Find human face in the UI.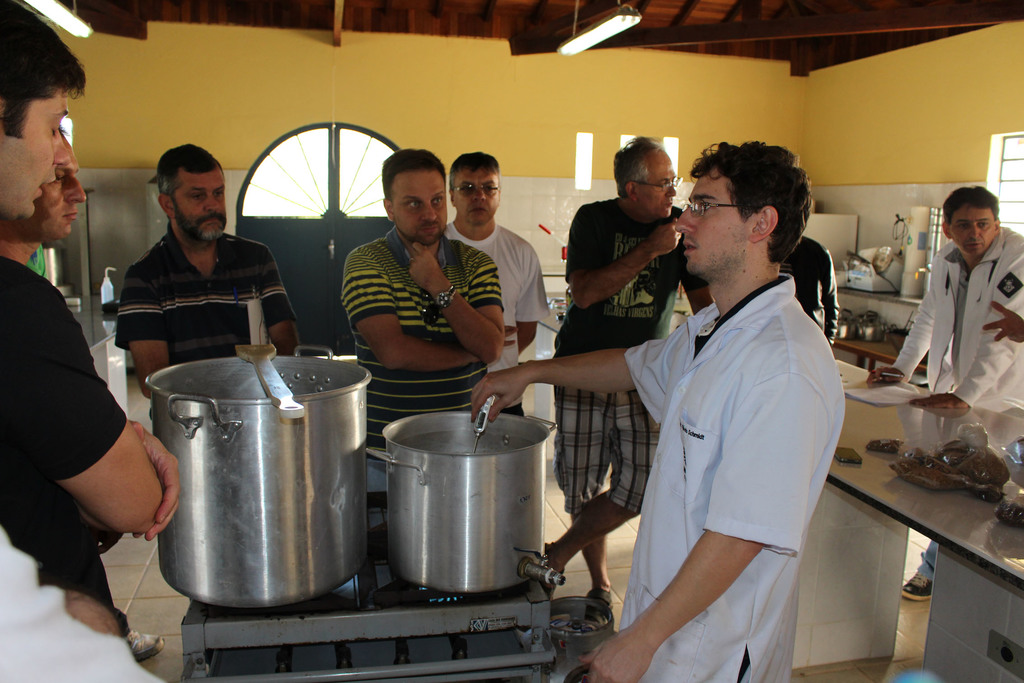
UI element at x1=948, y1=206, x2=992, y2=256.
